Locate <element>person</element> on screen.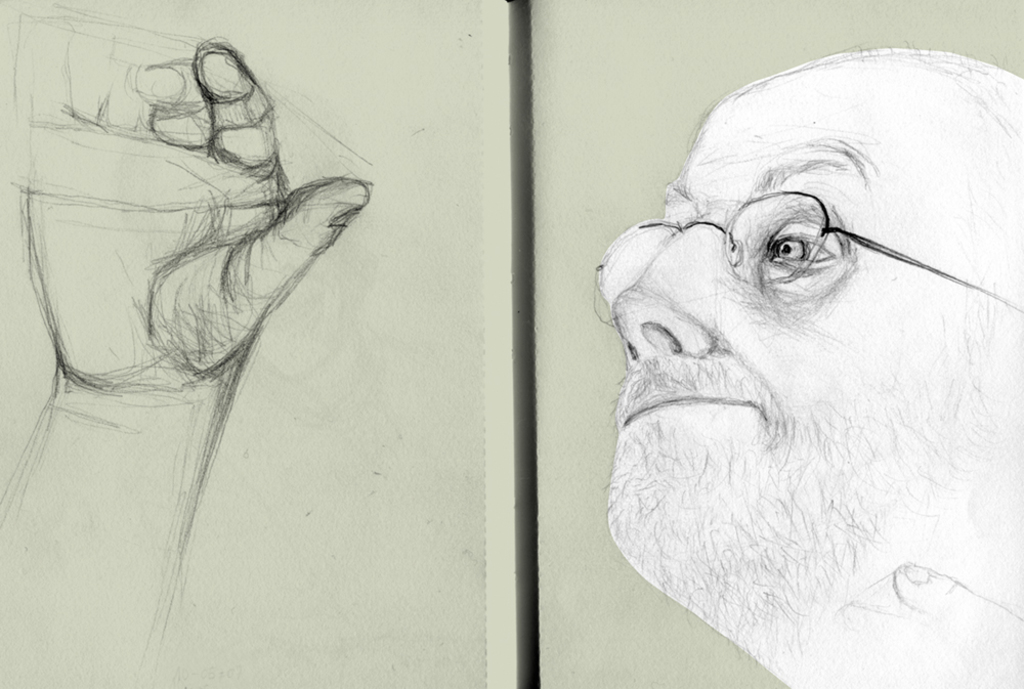
On screen at 0, 38, 368, 687.
